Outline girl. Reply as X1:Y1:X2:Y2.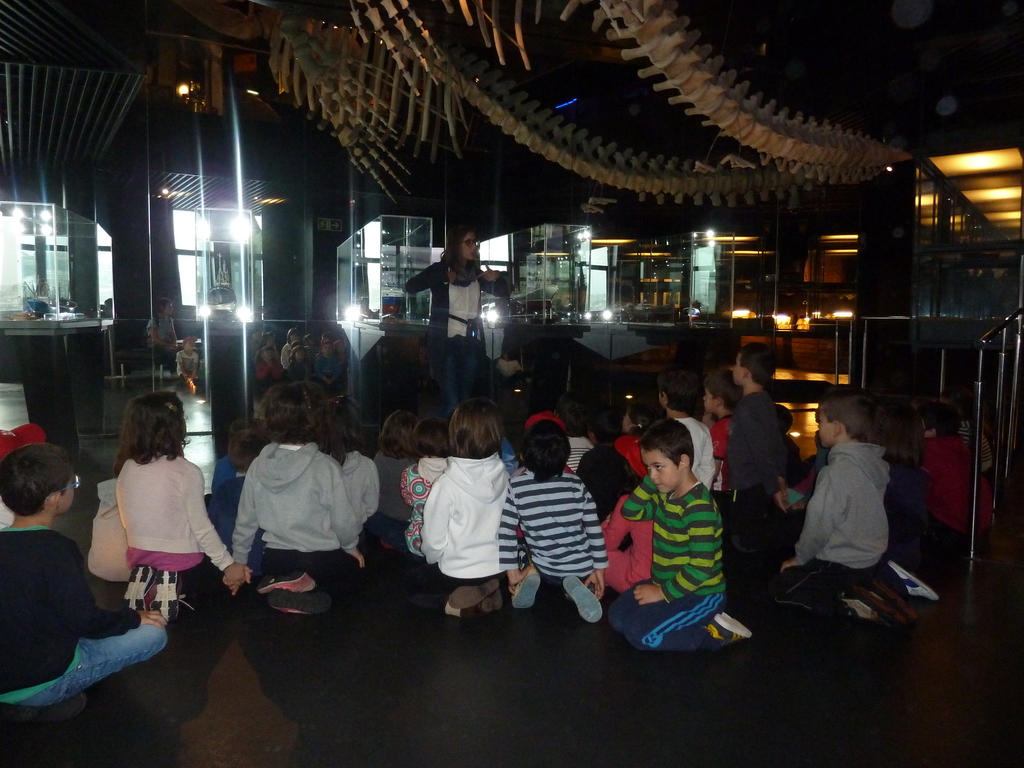
396:413:452:556.
